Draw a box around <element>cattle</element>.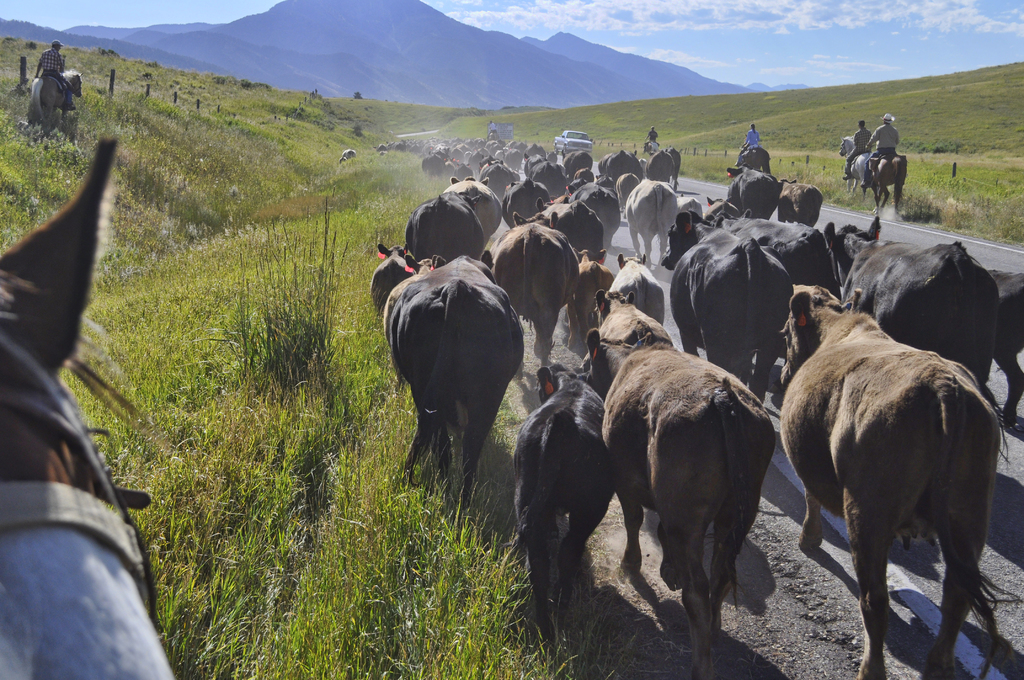
(487,158,513,190).
